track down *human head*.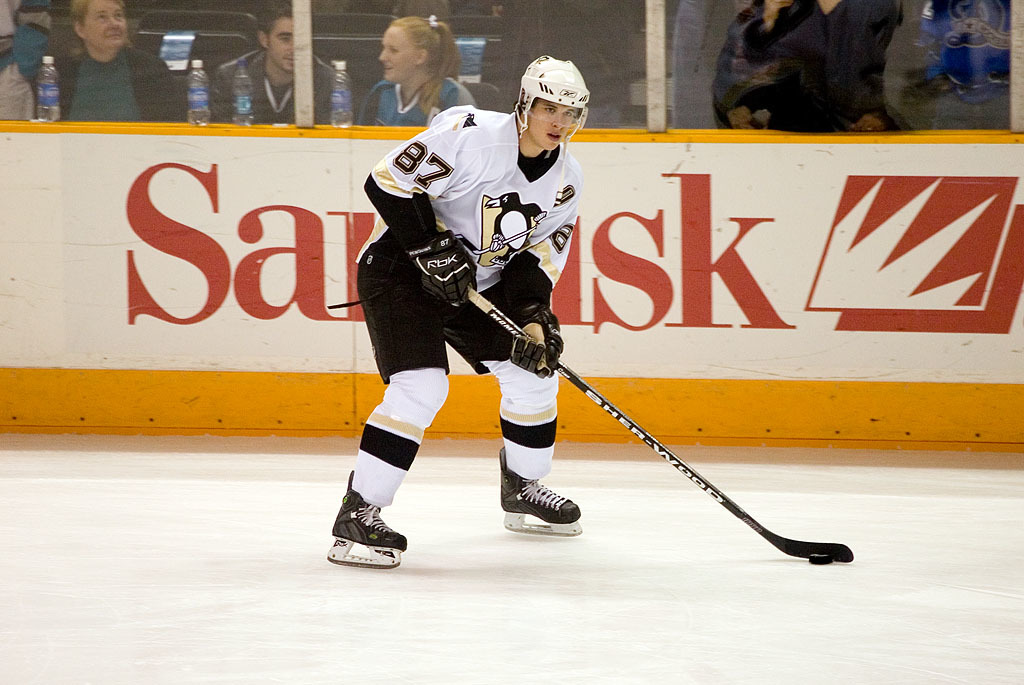
Tracked to 69,0,130,51.
